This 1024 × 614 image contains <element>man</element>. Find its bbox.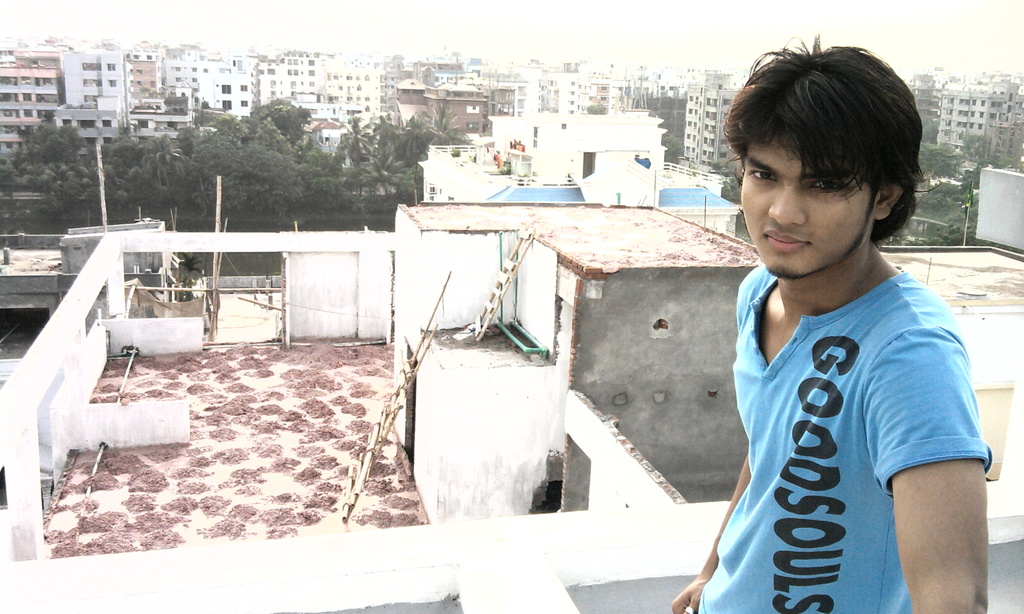
region(672, 19, 988, 613).
